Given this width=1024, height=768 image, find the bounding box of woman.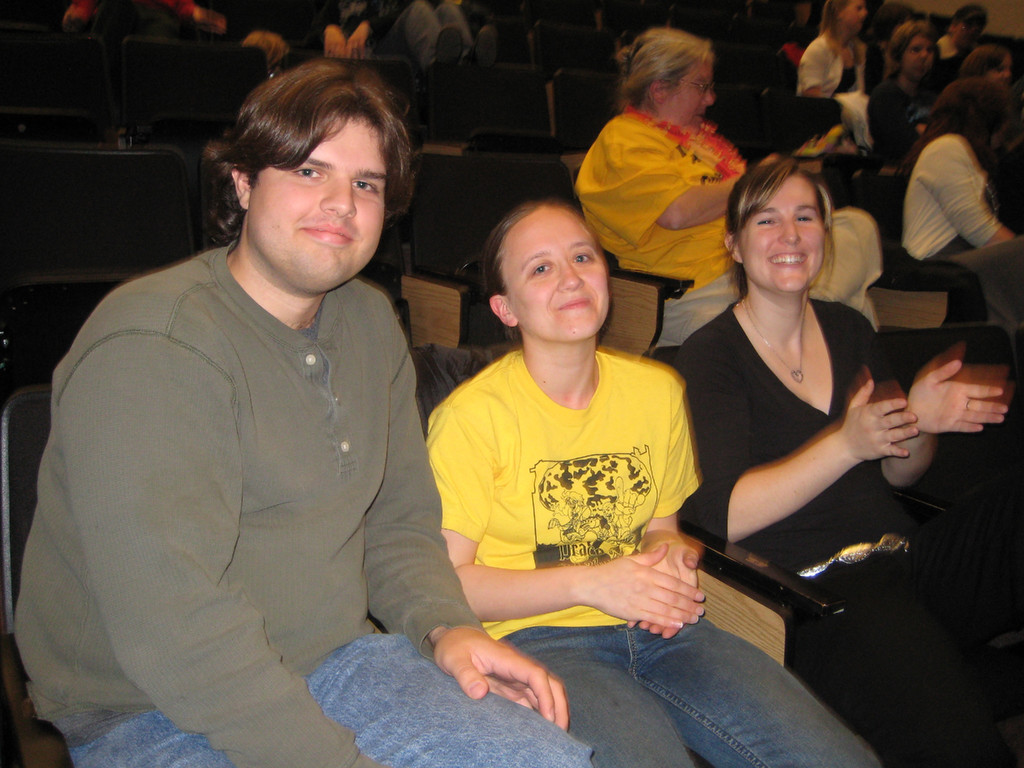
(left=860, top=12, right=938, bottom=170).
